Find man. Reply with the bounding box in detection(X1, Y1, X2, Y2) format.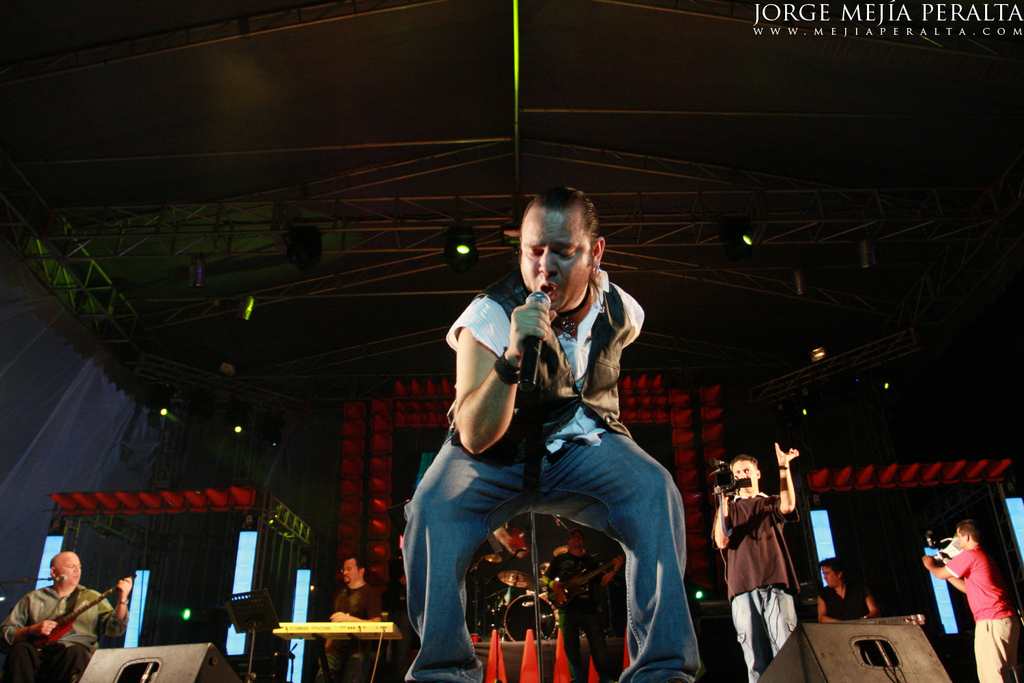
detection(926, 517, 1021, 682).
